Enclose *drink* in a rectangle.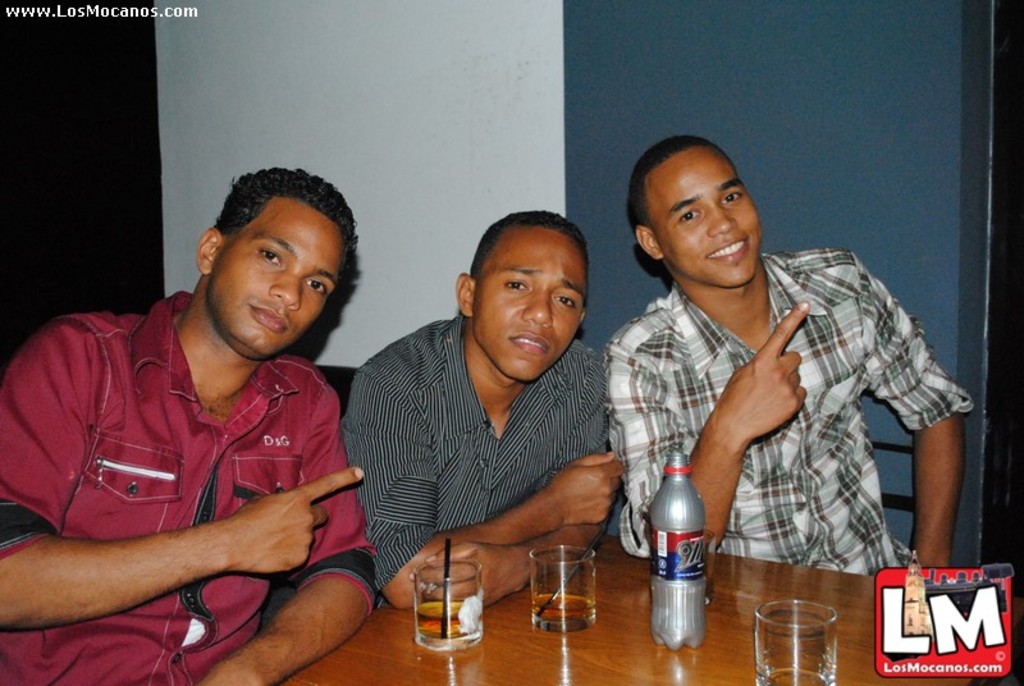
locate(534, 595, 595, 619).
